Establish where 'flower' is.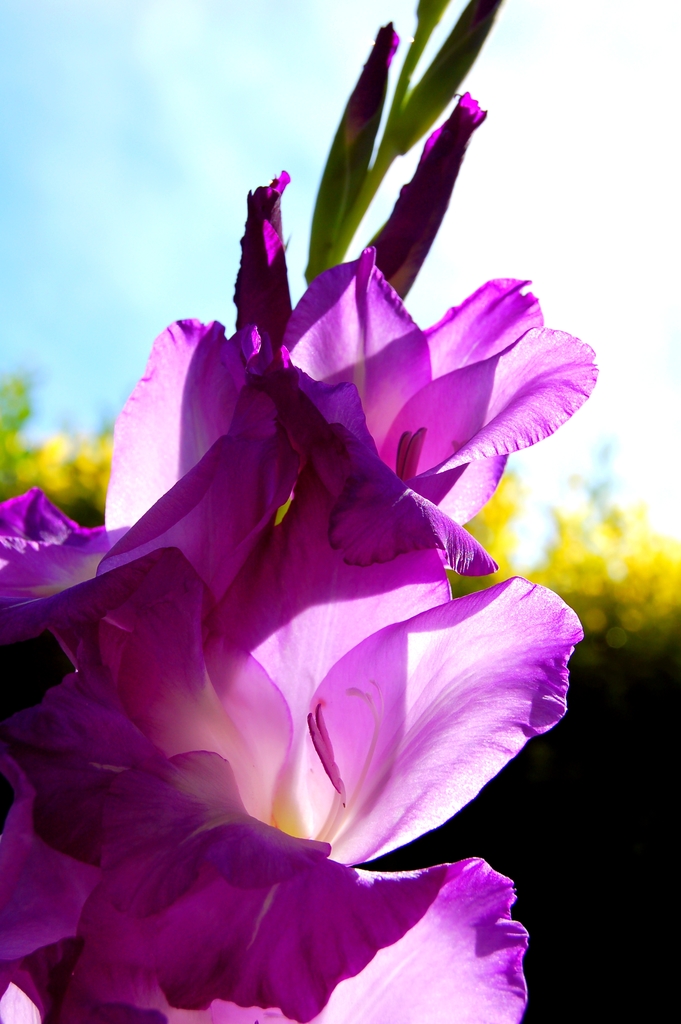
Established at <box>278,225,588,551</box>.
